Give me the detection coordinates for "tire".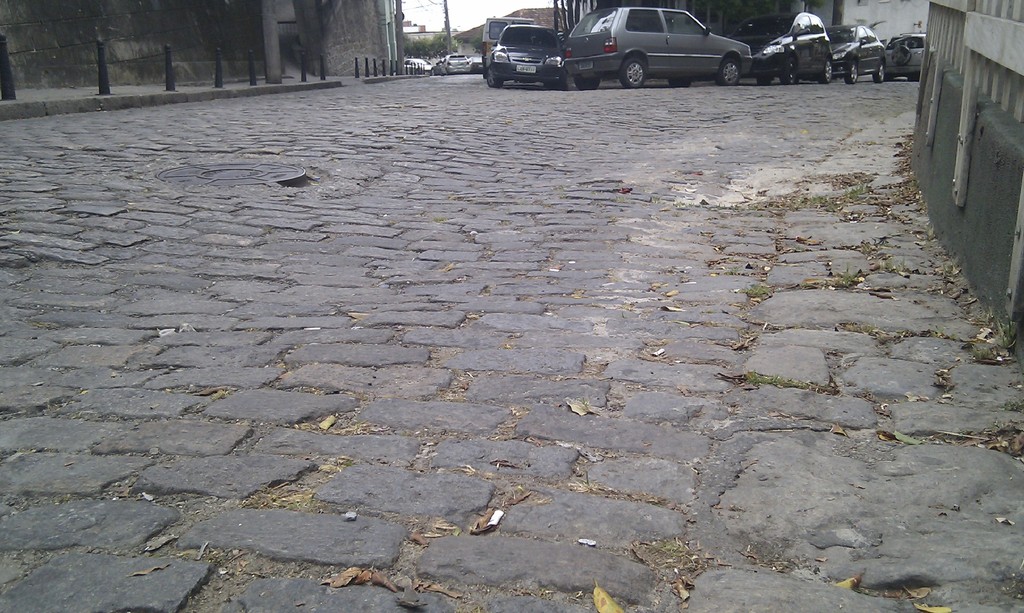
488,65,502,87.
